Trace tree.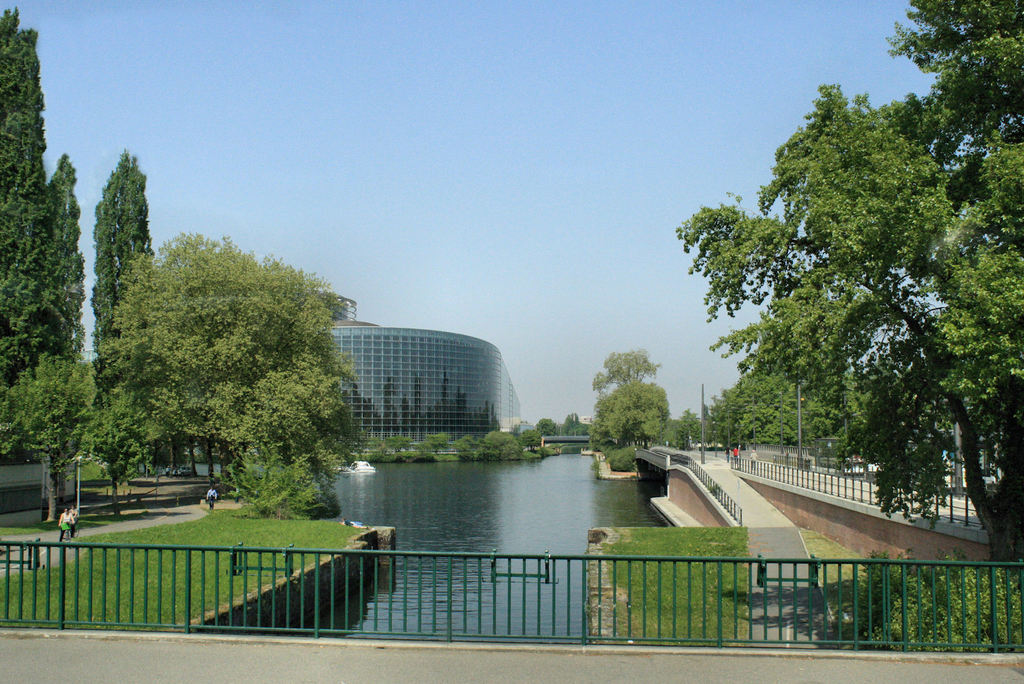
Traced to box(518, 424, 543, 452).
